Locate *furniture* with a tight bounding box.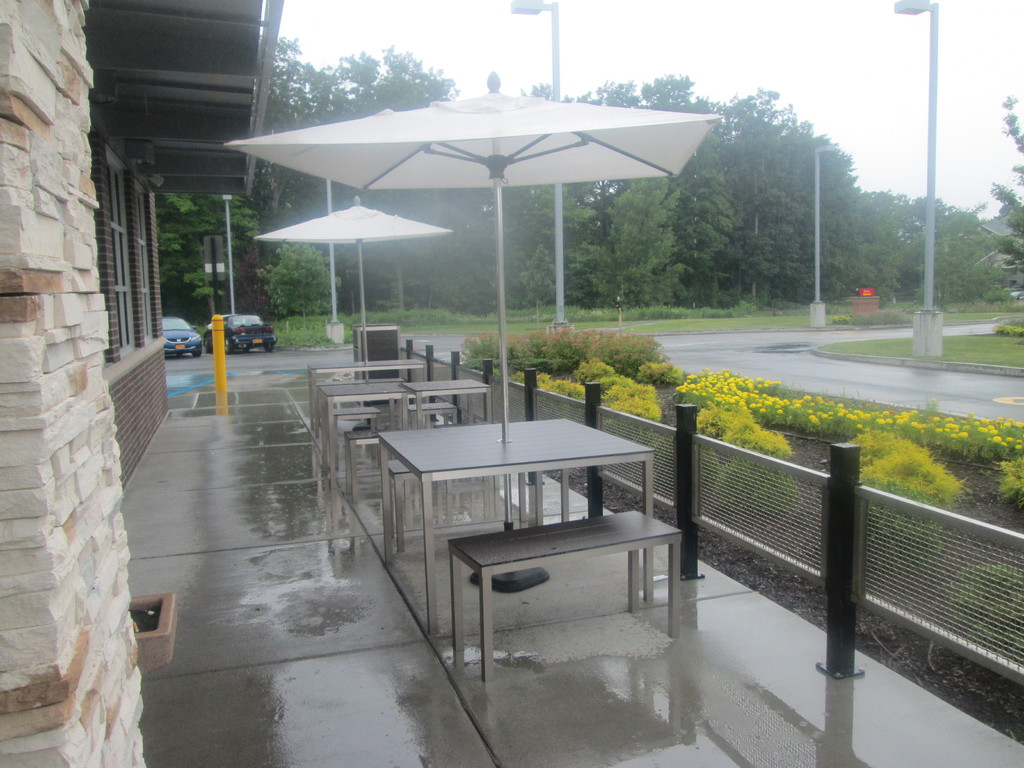
x1=305, y1=364, x2=492, y2=514.
